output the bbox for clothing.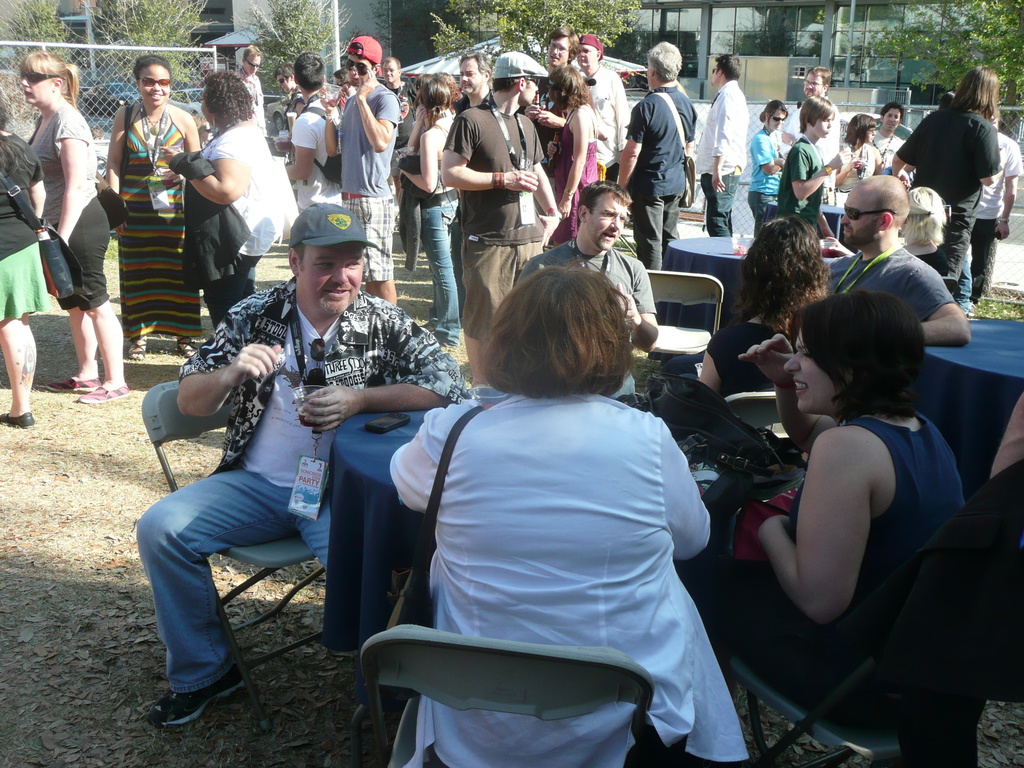
select_region(510, 236, 657, 410).
